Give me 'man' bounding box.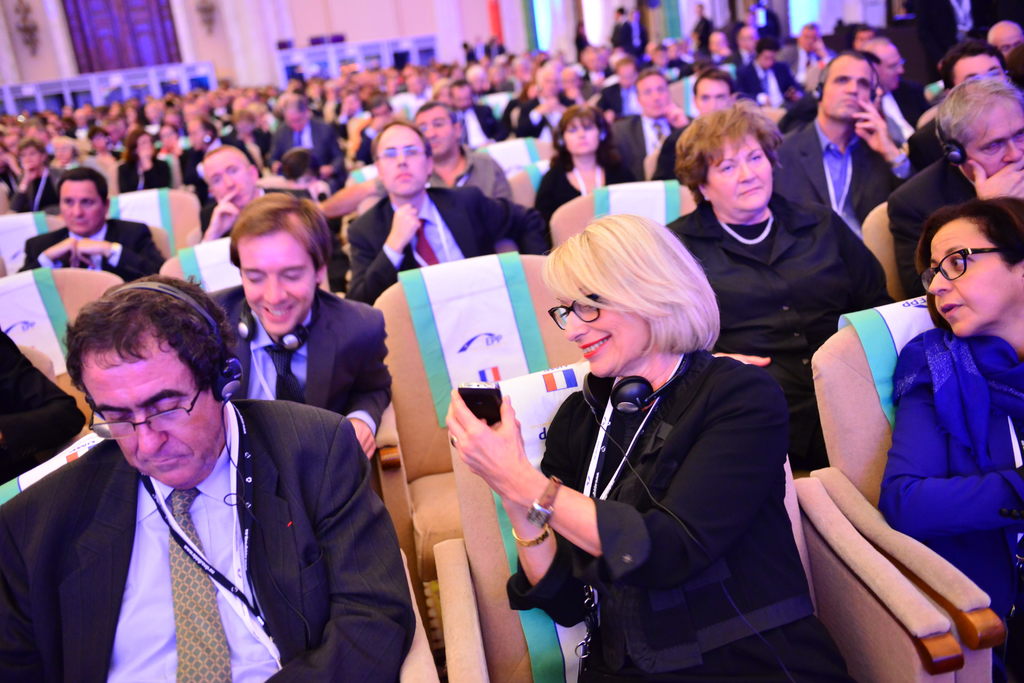
(left=993, top=22, right=1023, bottom=58).
